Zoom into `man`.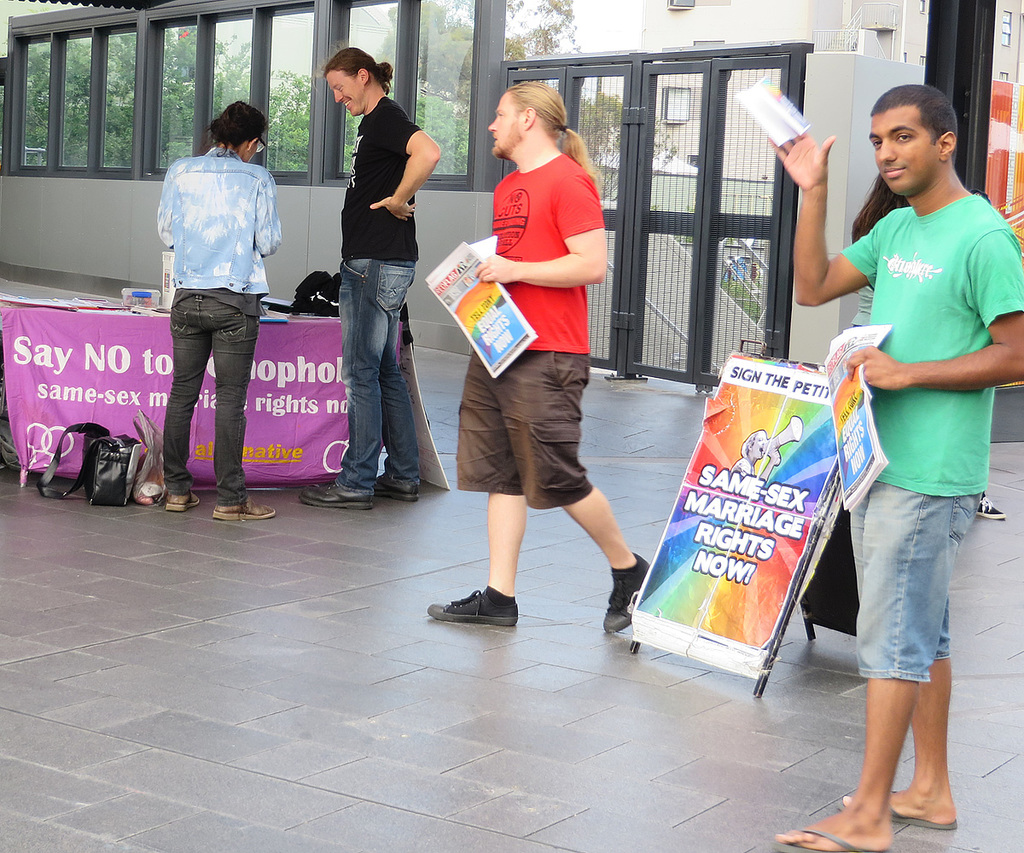
Zoom target: left=802, top=77, right=1008, bottom=797.
